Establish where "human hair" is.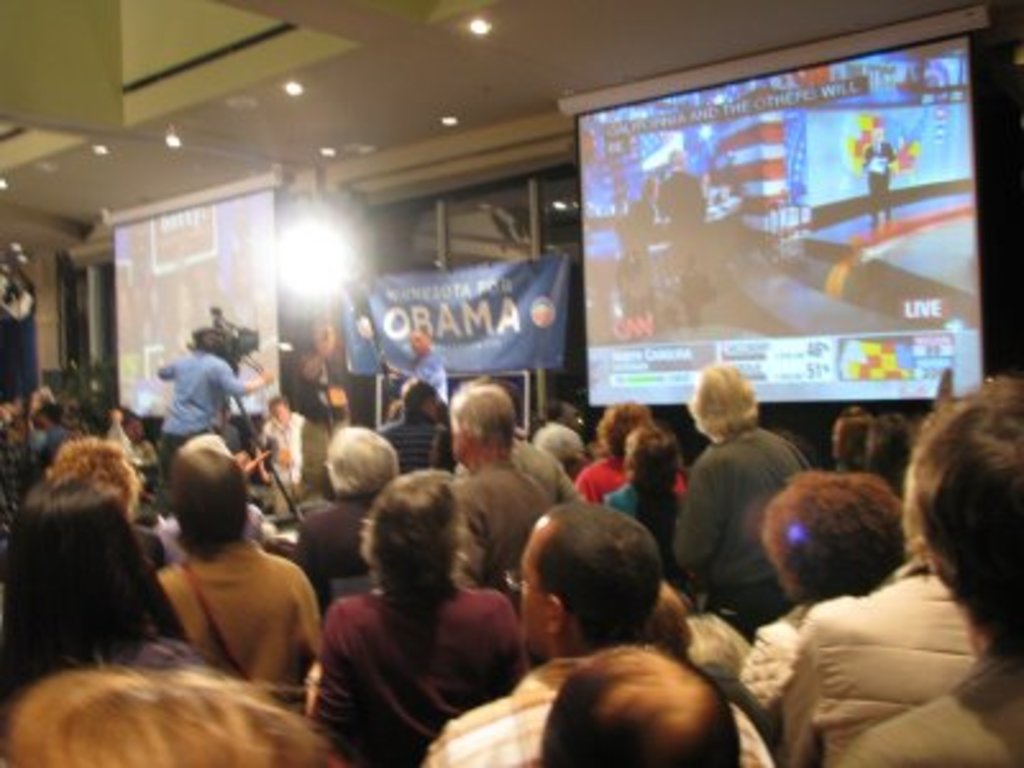
Established at box(911, 371, 1021, 663).
